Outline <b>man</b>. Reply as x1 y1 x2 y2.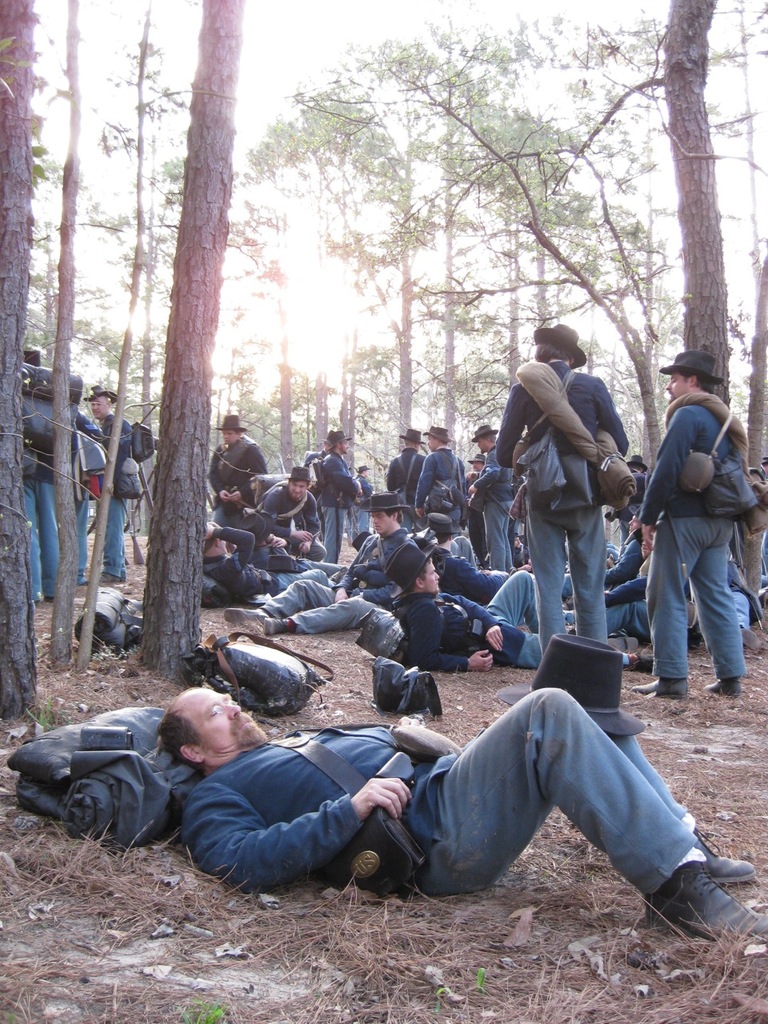
226 489 412 640.
